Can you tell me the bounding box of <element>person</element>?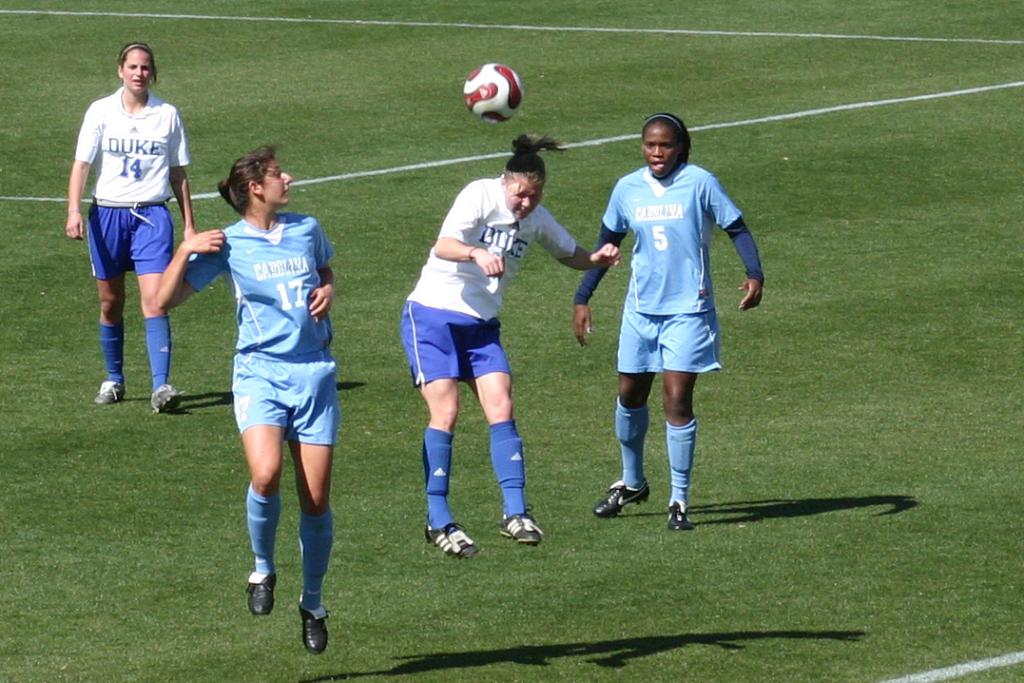
<bbox>408, 127, 632, 557</bbox>.
